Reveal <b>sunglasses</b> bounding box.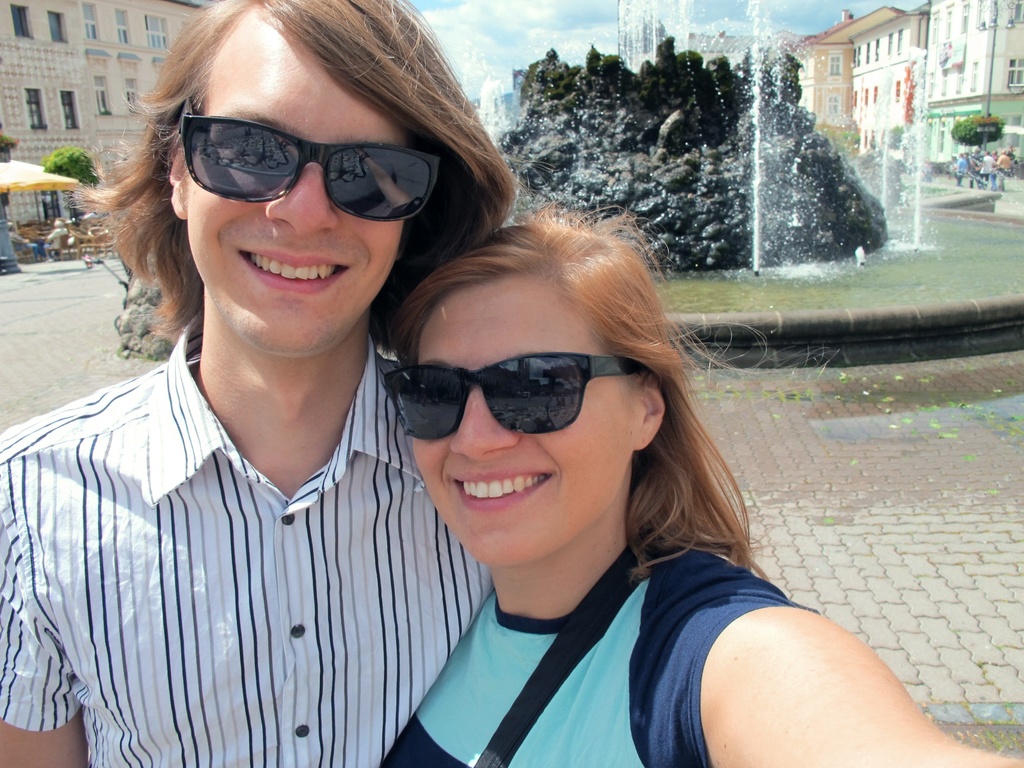
Revealed: pyautogui.locateOnScreen(381, 355, 648, 443).
